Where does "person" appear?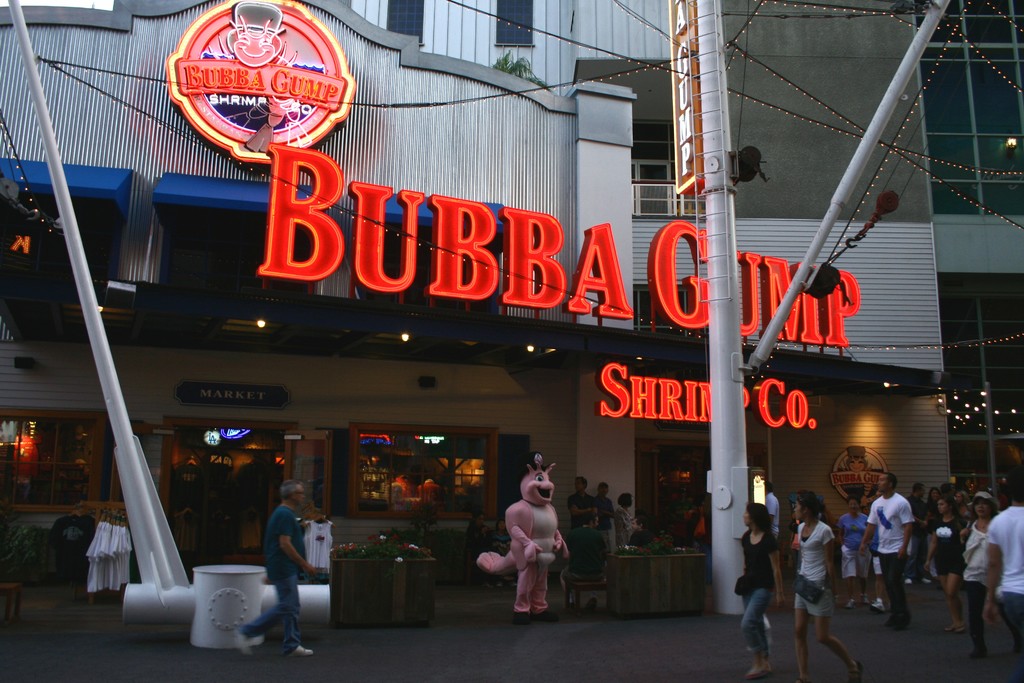
Appears at crop(614, 493, 635, 552).
